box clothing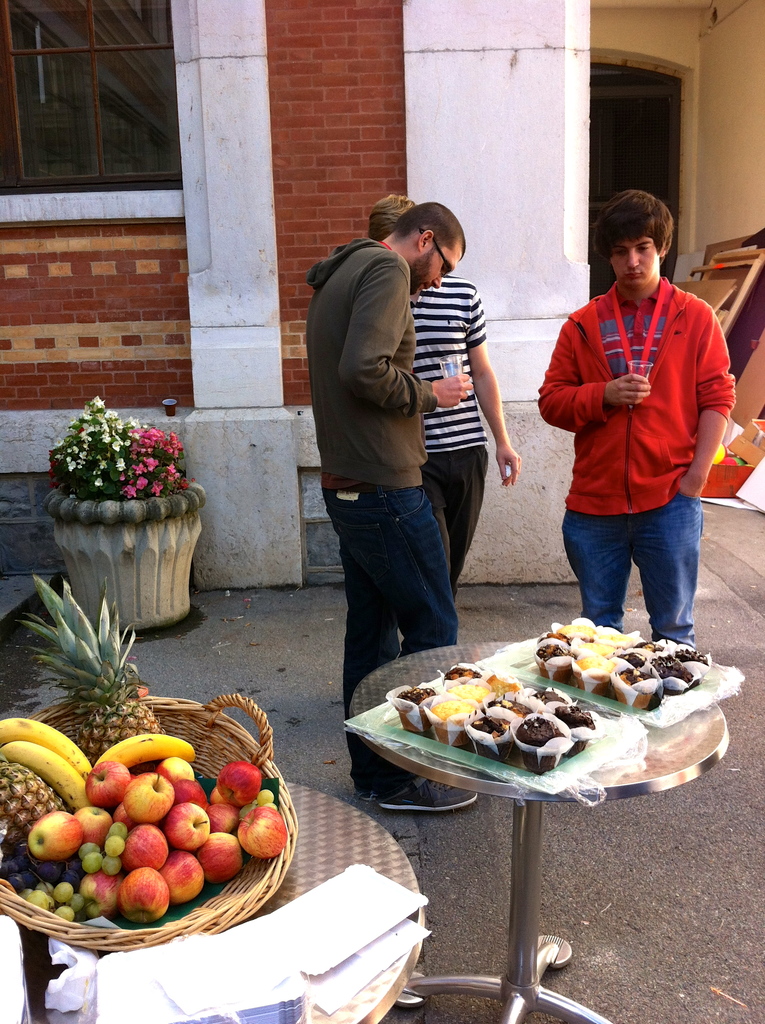
[306,238,456,800]
